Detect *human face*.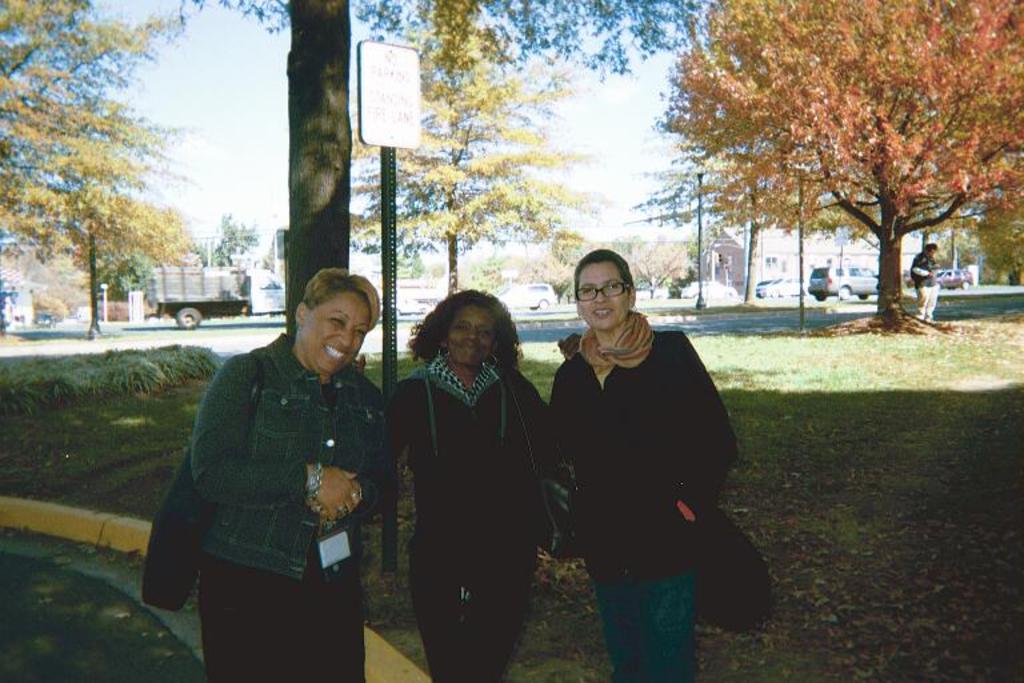
Detected at region(444, 300, 496, 370).
